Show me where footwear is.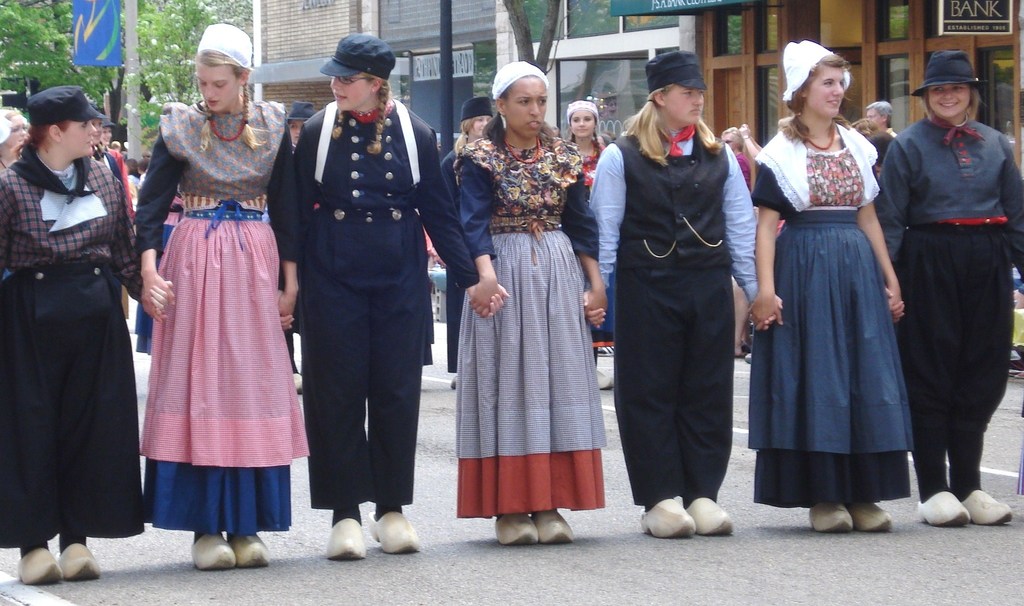
footwear is at l=61, t=546, r=106, b=579.
